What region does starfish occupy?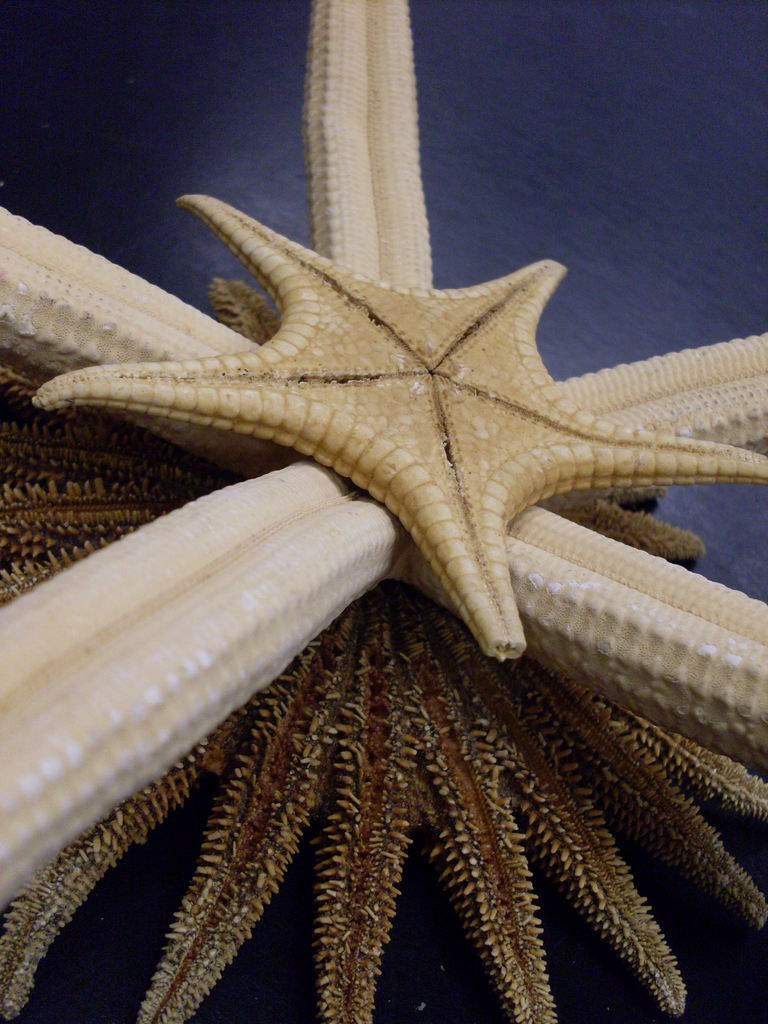
locate(35, 188, 767, 662).
